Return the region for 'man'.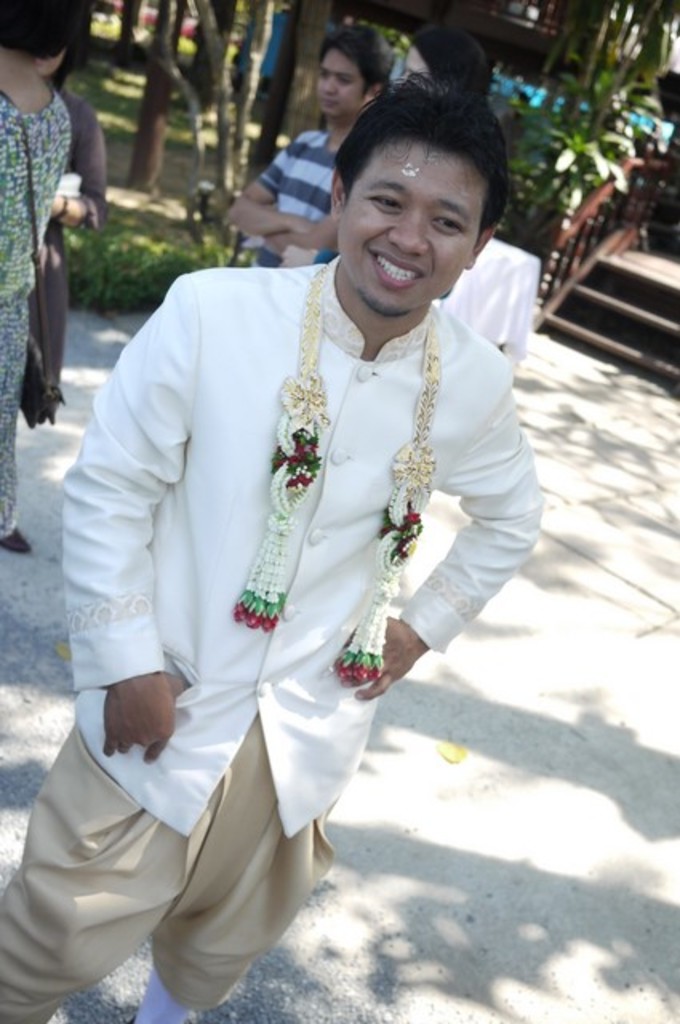
229/24/389/270.
